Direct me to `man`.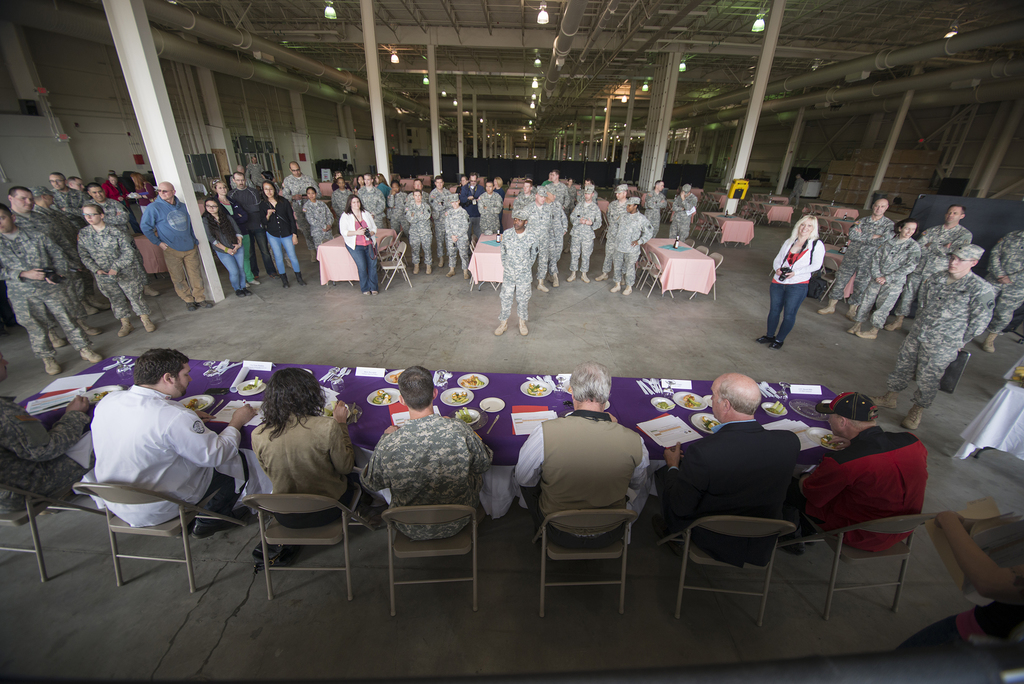
Direction: (357,366,496,544).
